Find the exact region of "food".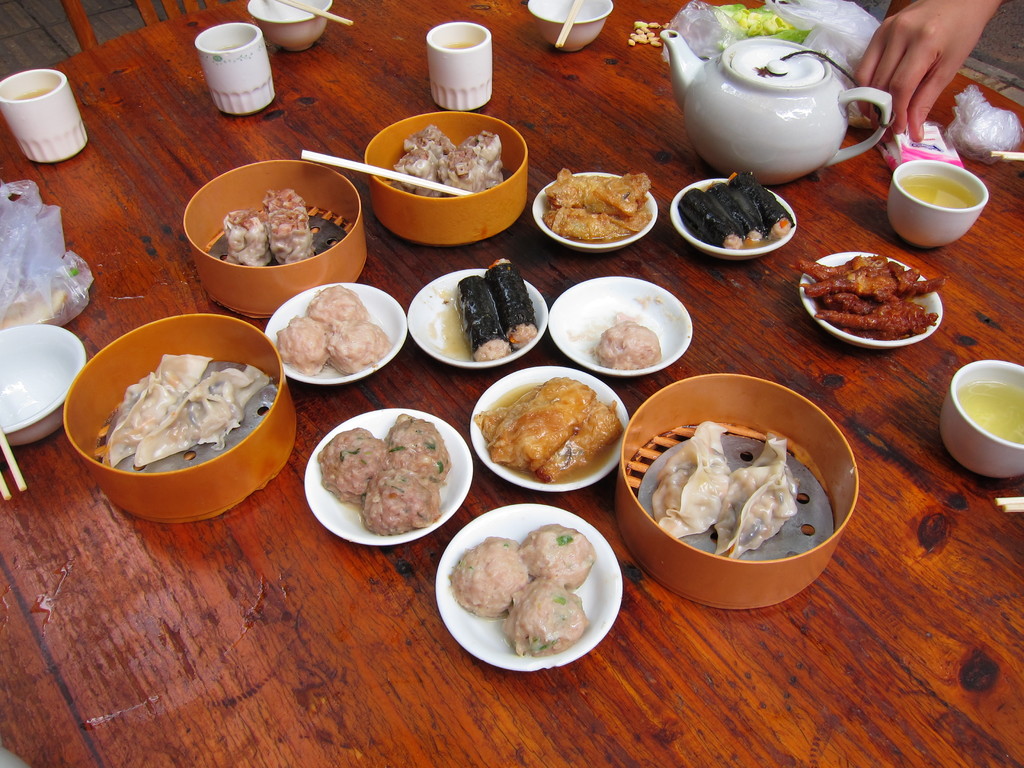
Exact region: 274, 284, 390, 376.
